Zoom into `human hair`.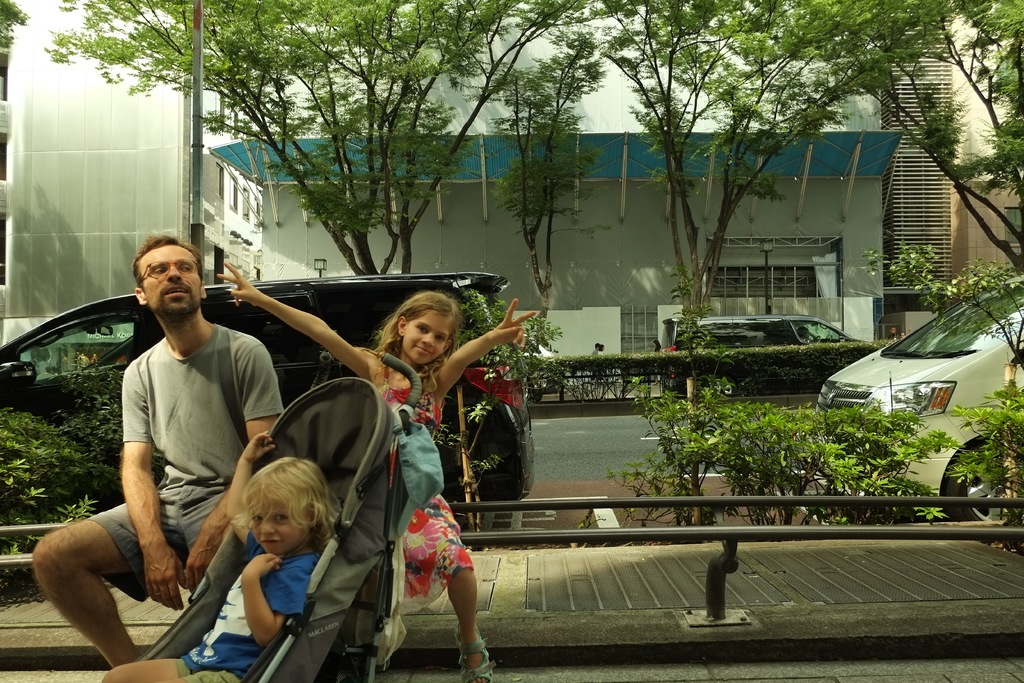
Zoom target: detection(652, 338, 661, 353).
